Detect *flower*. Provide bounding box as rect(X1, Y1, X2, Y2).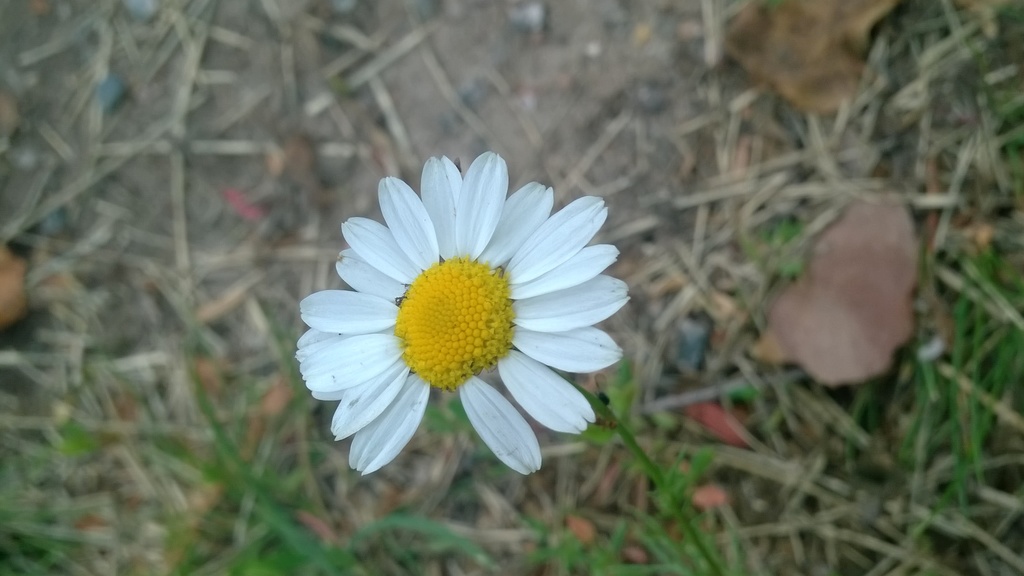
rect(298, 141, 598, 493).
